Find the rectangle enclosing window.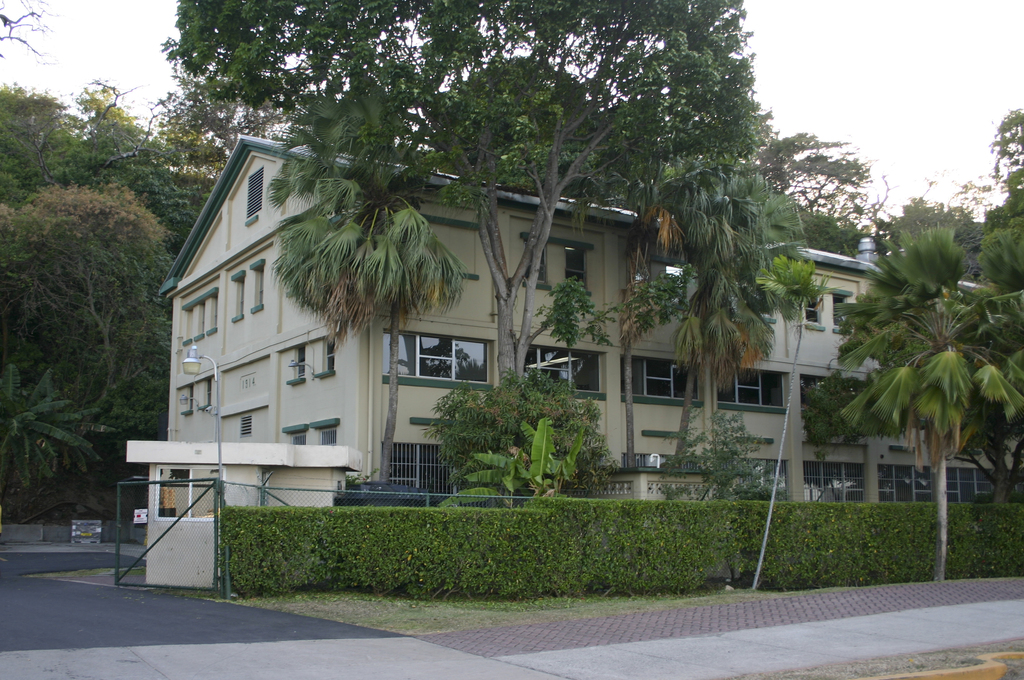
(left=320, top=426, right=339, bottom=446).
